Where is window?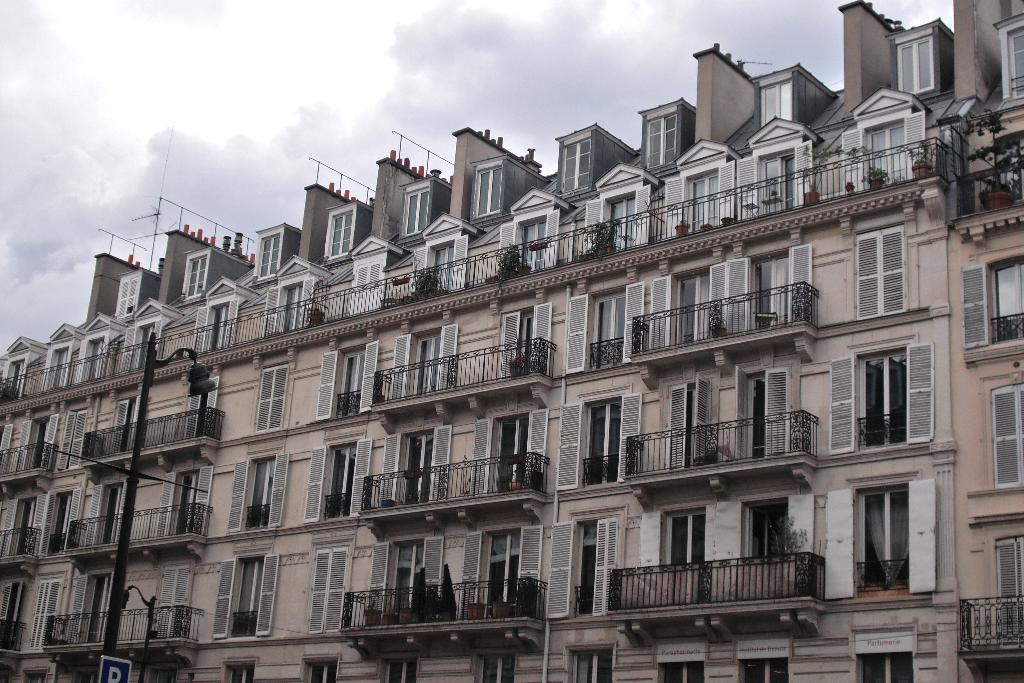
(x1=836, y1=85, x2=938, y2=192).
